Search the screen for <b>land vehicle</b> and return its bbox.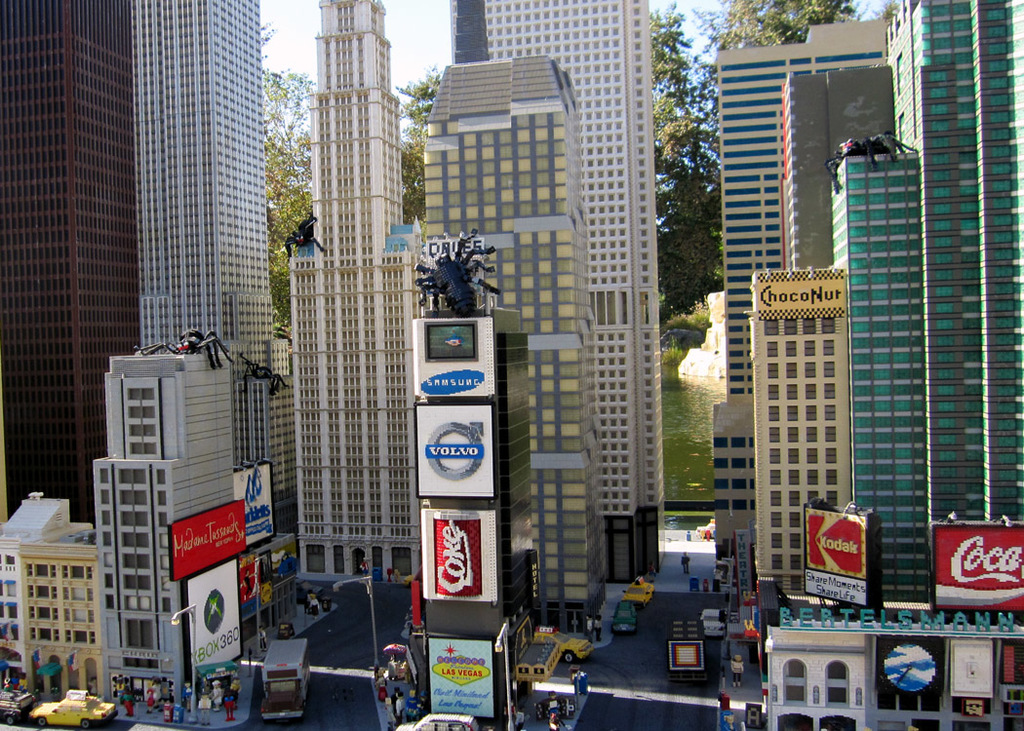
Found: <bbox>295, 576, 323, 603</bbox>.
